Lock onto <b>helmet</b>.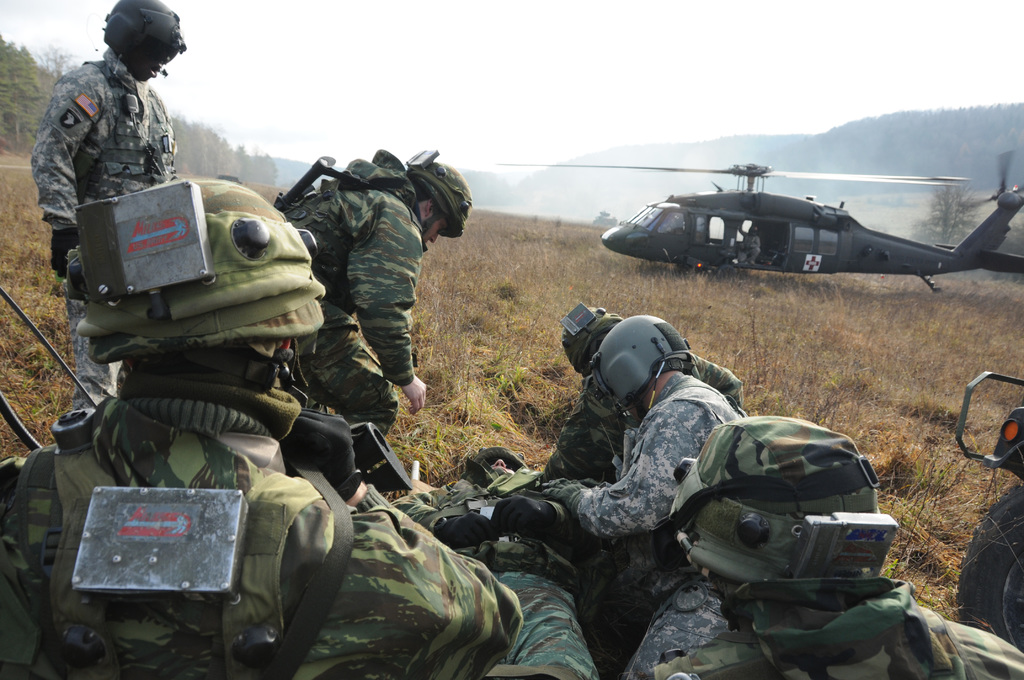
Locked: (586,309,710,410).
